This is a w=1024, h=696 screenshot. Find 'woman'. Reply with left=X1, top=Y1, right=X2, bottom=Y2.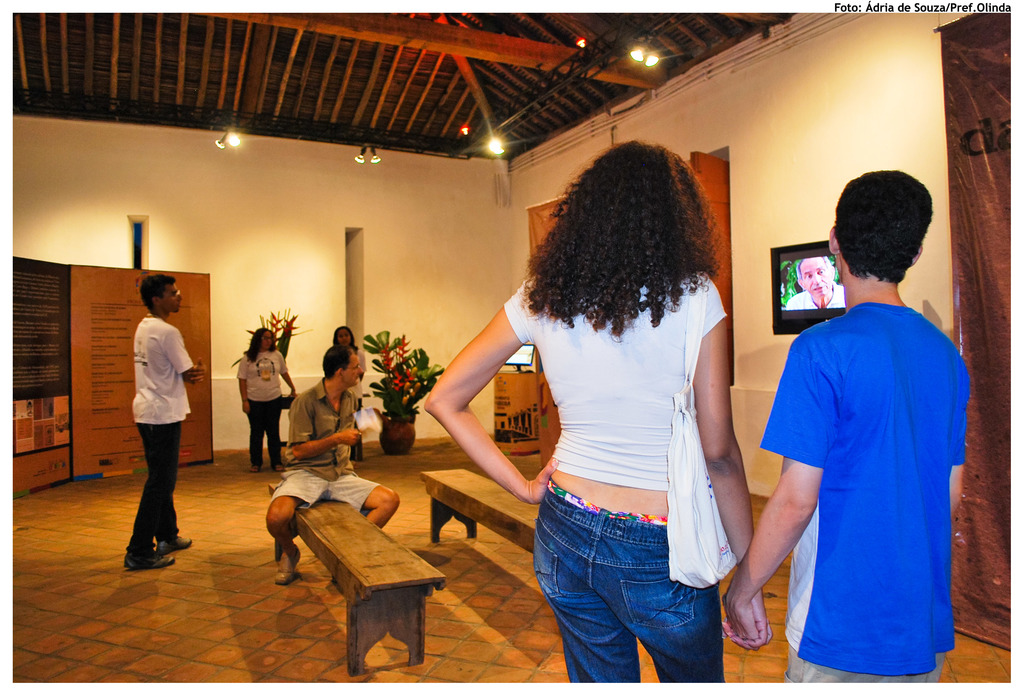
left=436, top=149, right=769, bottom=695.
